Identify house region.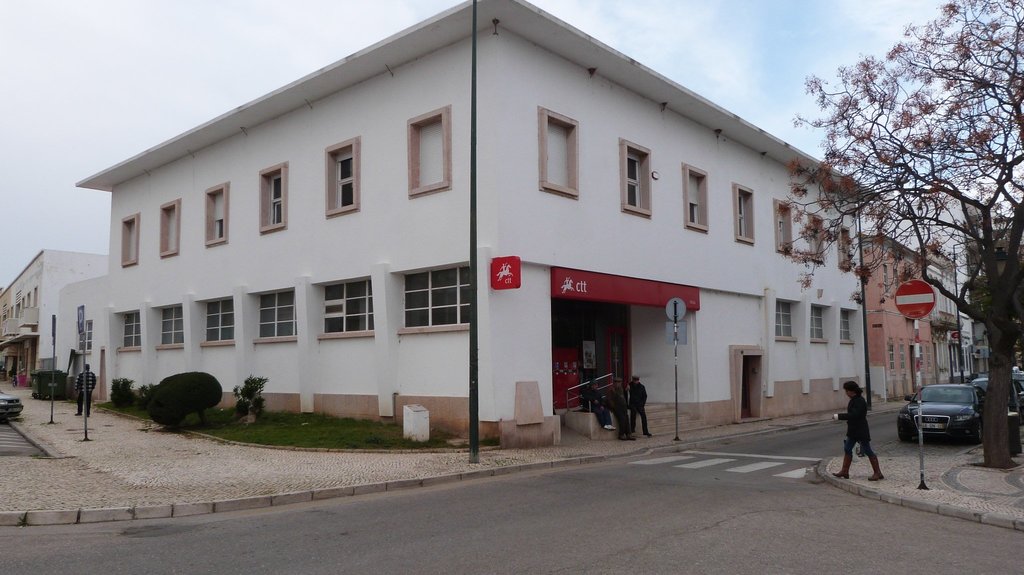
Region: detection(859, 230, 940, 405).
